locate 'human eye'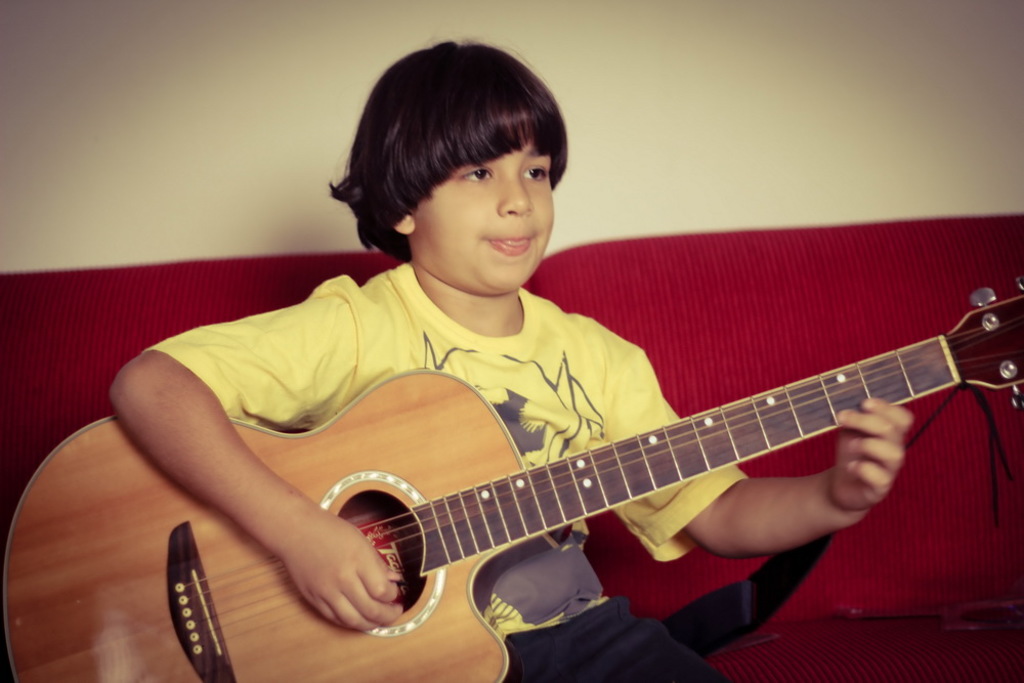
left=523, top=166, right=551, bottom=183
